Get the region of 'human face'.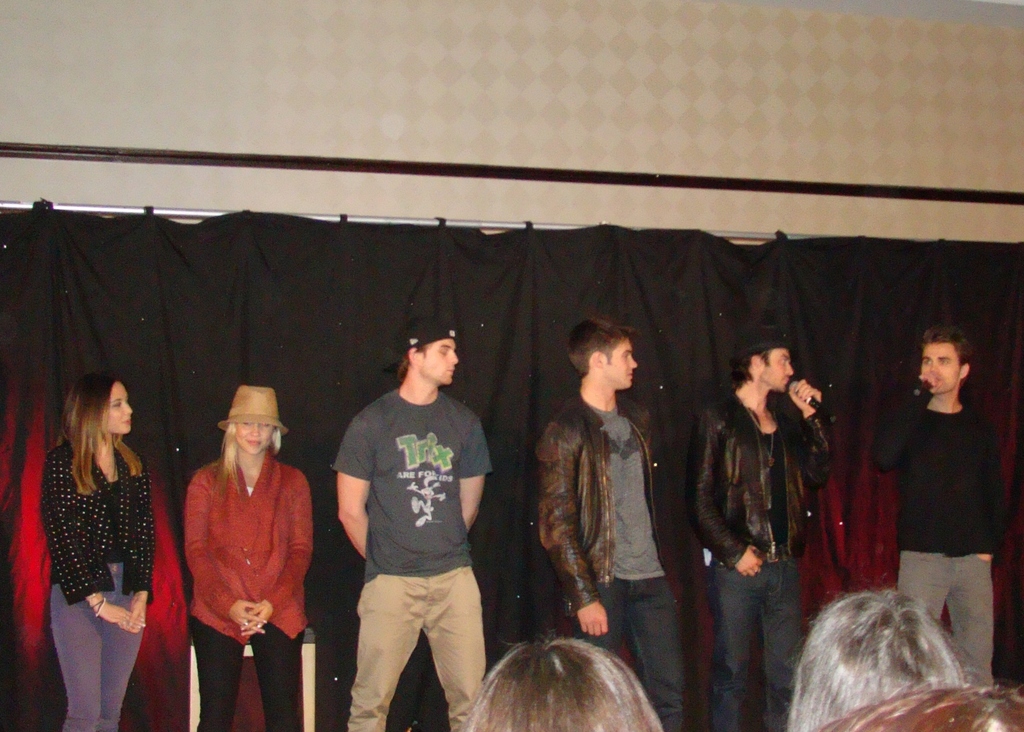
bbox(106, 380, 135, 433).
